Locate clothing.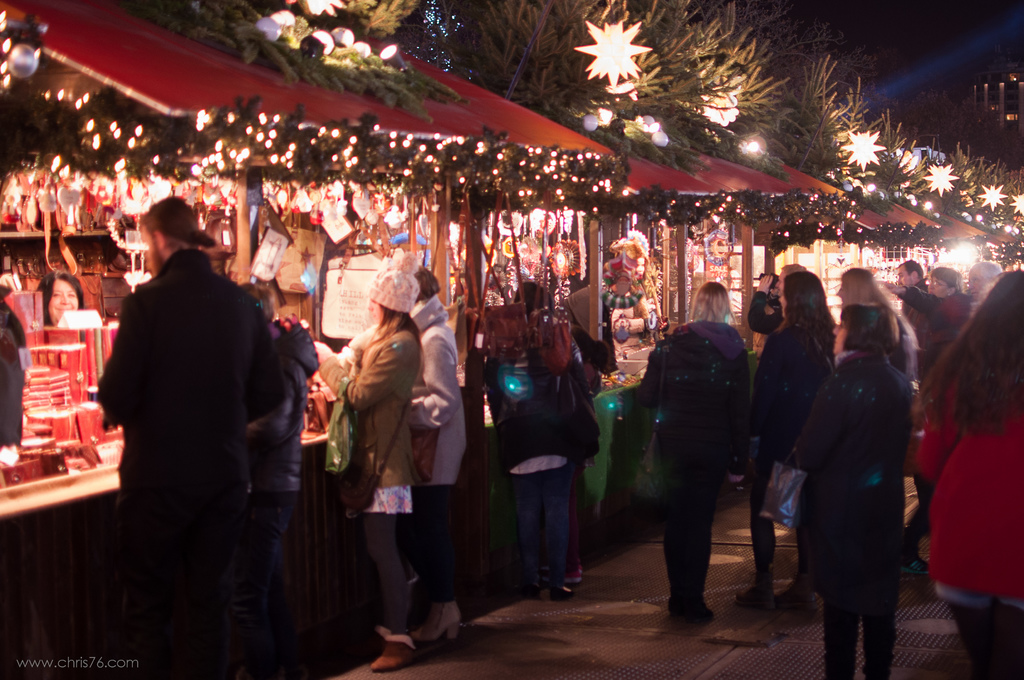
Bounding box: region(0, 307, 22, 450).
